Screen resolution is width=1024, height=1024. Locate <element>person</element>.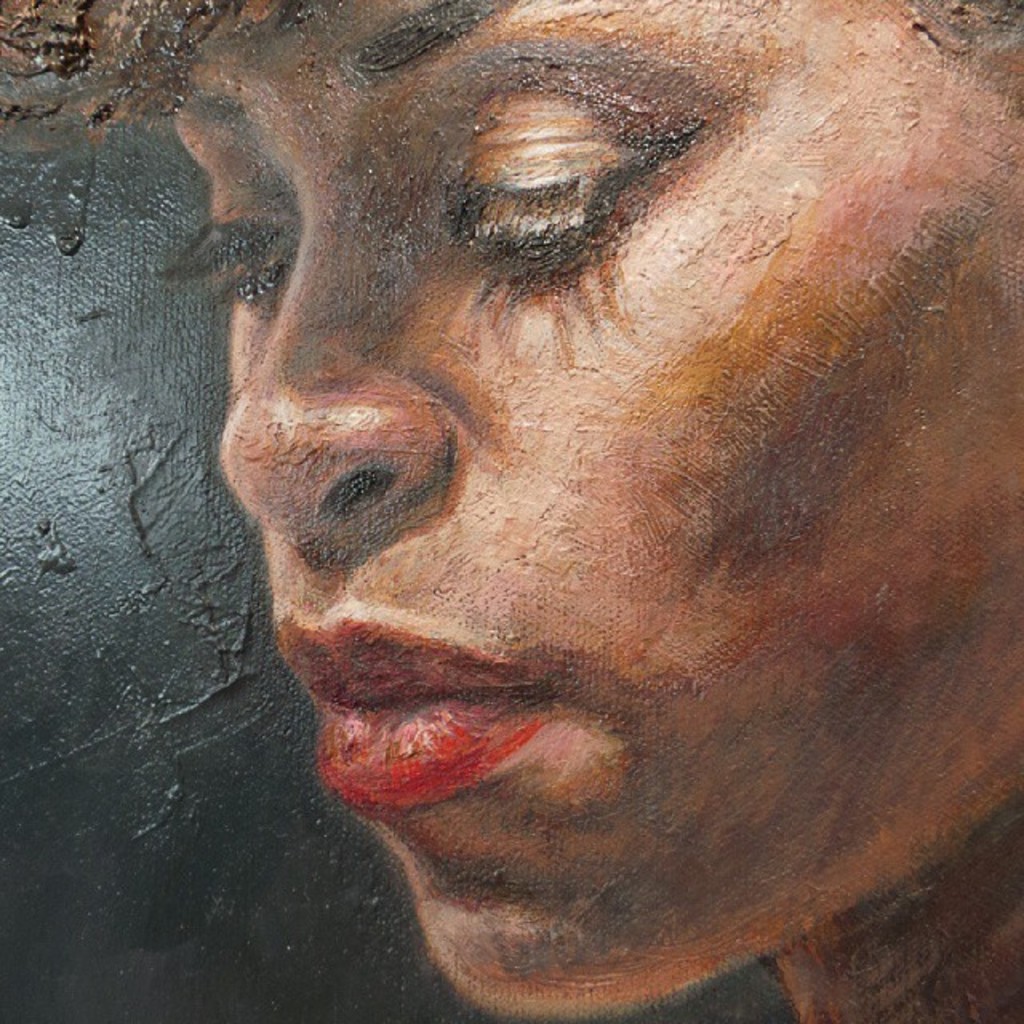
bbox=[118, 0, 1014, 1023].
